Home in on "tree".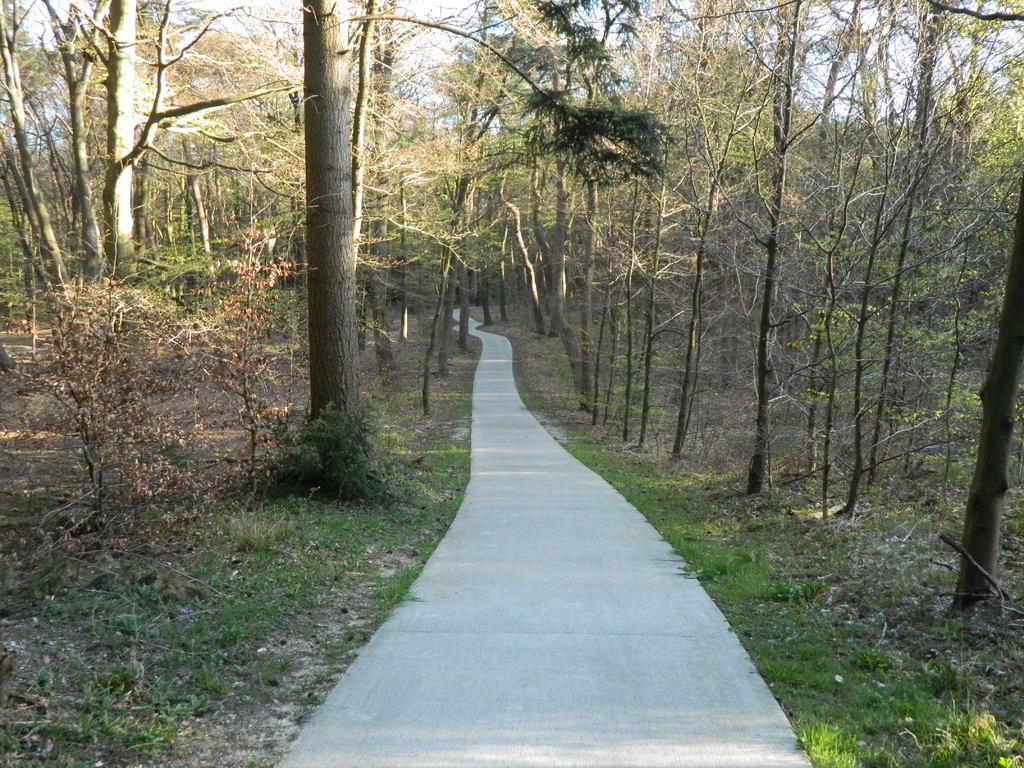
Homed in at [x1=662, y1=0, x2=739, y2=481].
